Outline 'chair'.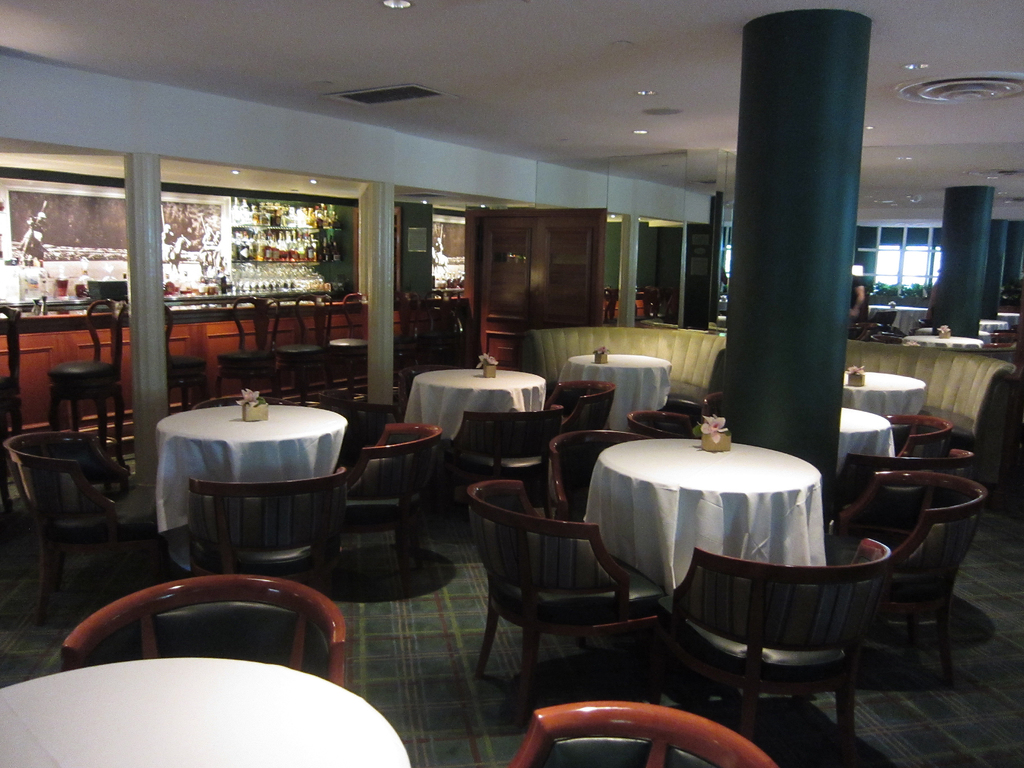
Outline: rect(328, 291, 378, 390).
